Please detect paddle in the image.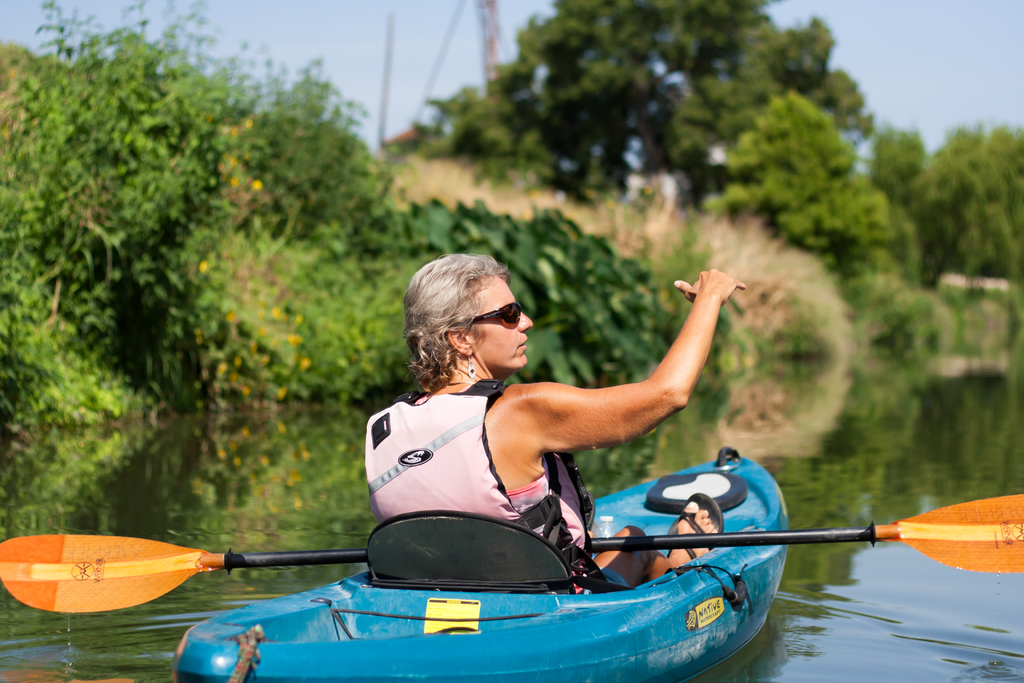
0 488 1023 614.
